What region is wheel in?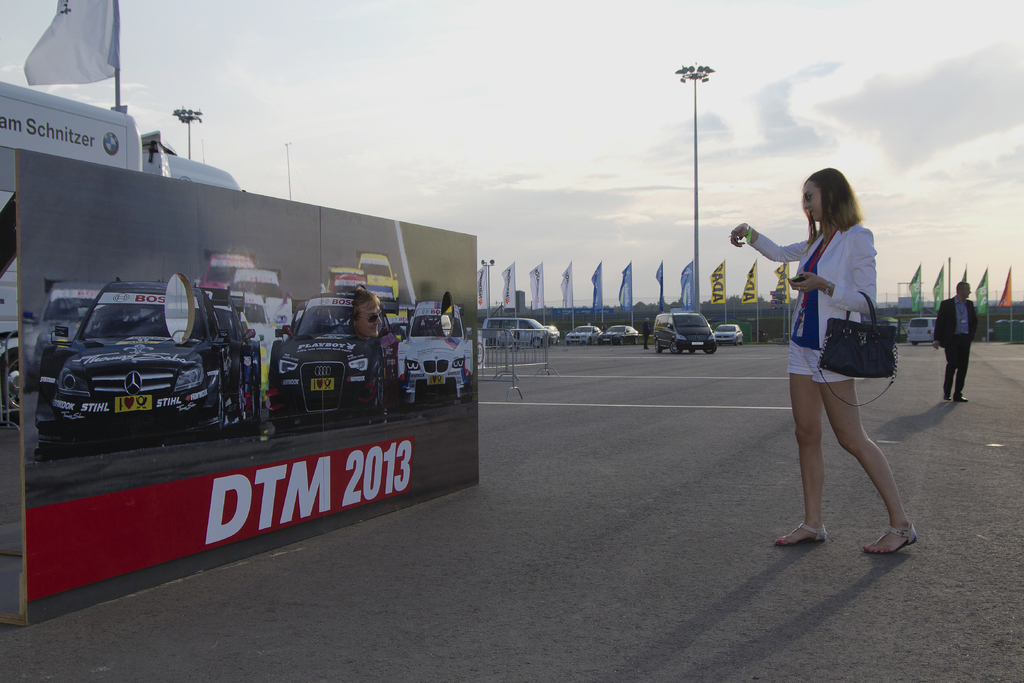
(664,336,678,360).
